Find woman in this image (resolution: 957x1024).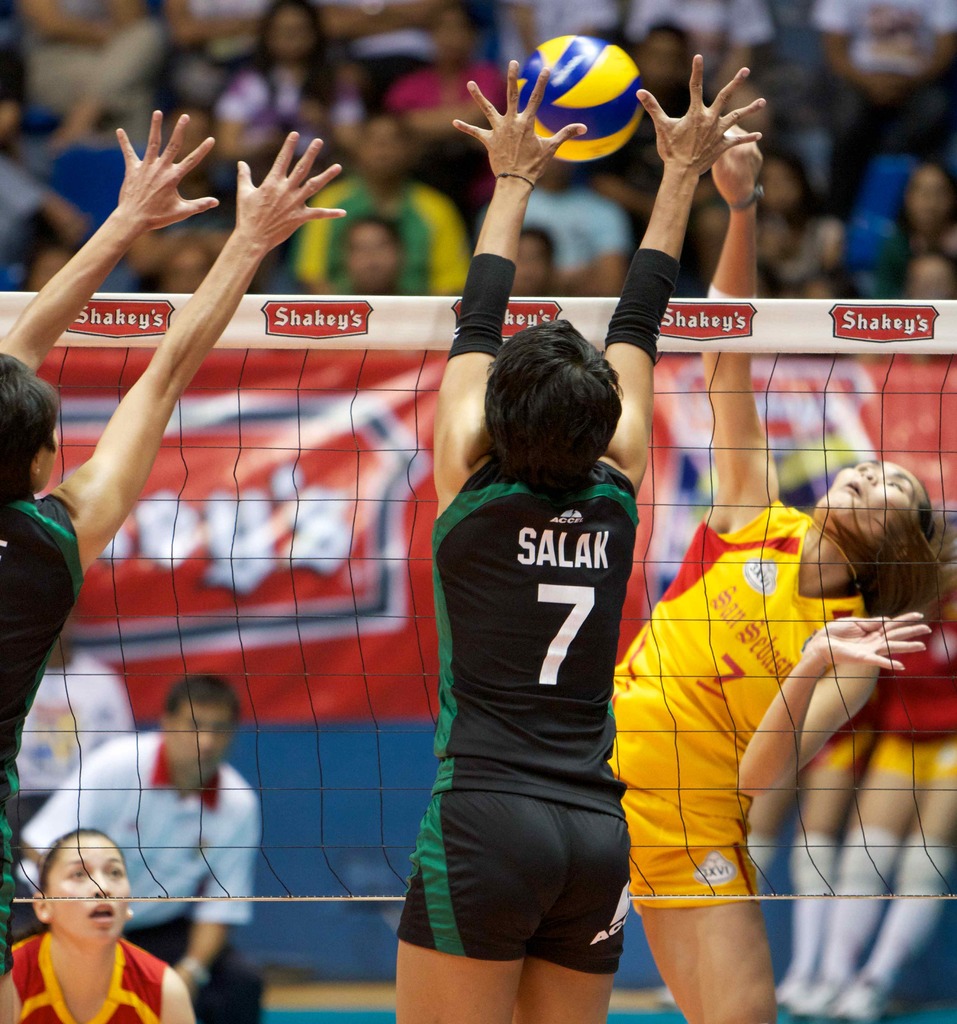
[left=392, top=53, right=763, bottom=1023].
